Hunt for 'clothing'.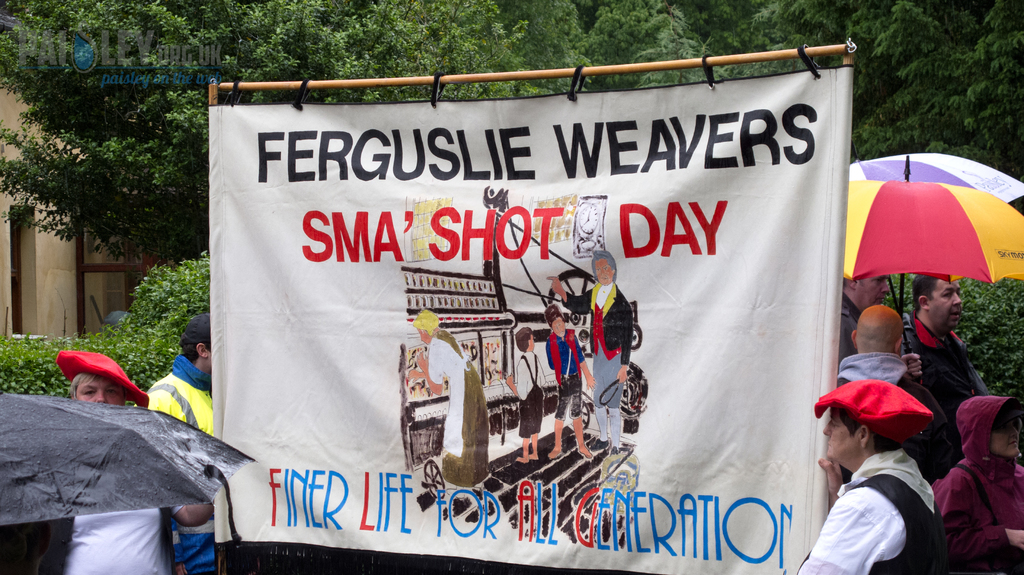
Hunted down at [35,505,182,574].
